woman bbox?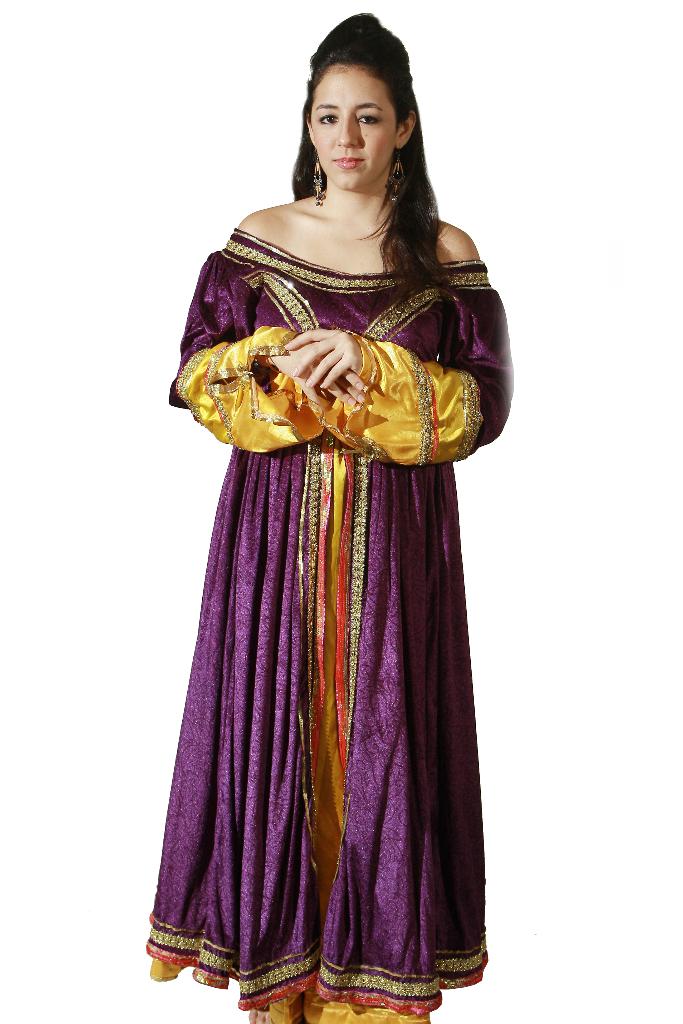
crop(95, 47, 552, 1023)
